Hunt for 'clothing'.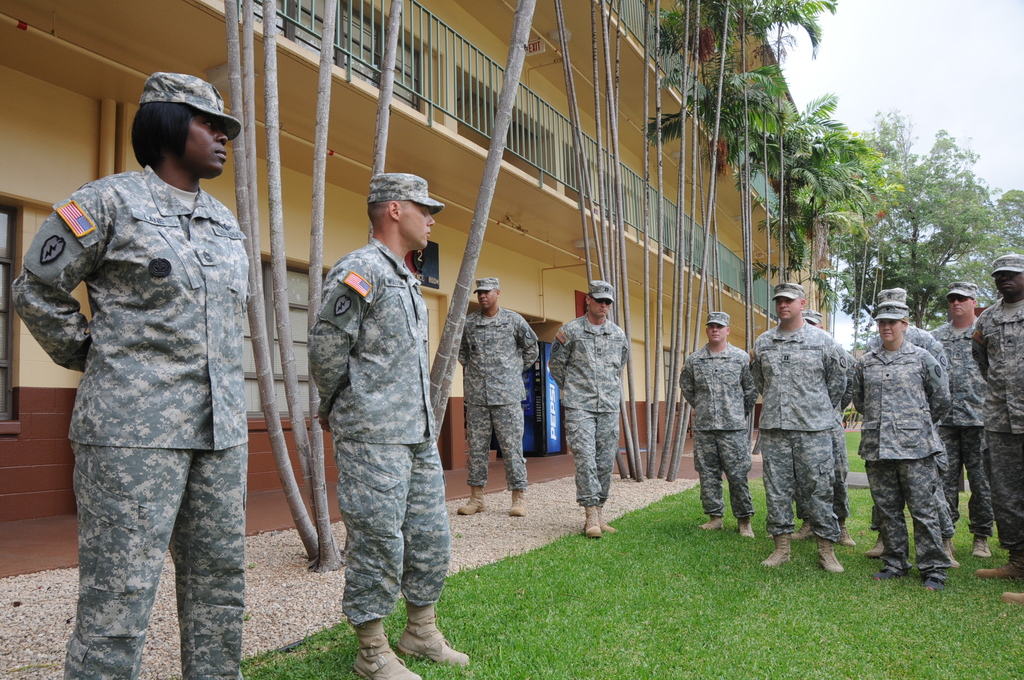
Hunted down at rect(15, 122, 273, 655).
